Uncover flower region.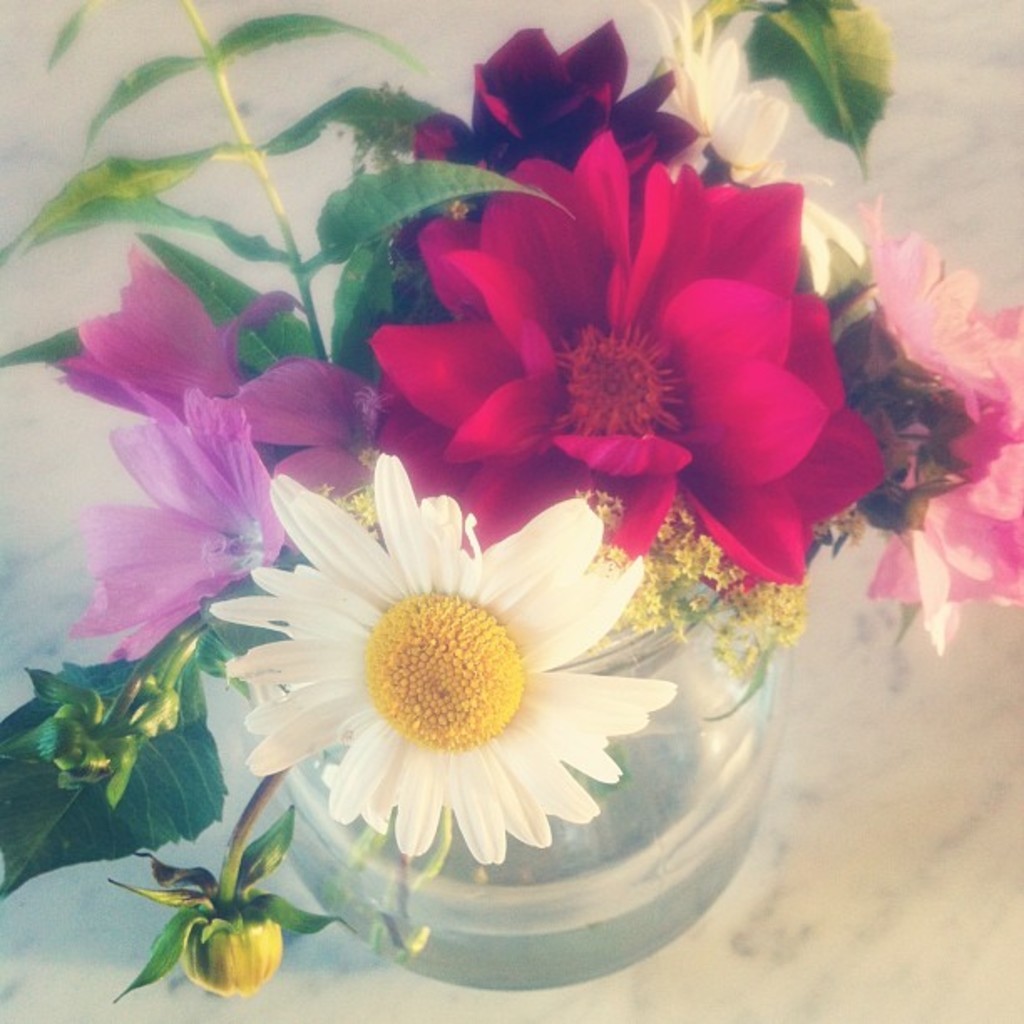
Uncovered: 740:164:873:316.
